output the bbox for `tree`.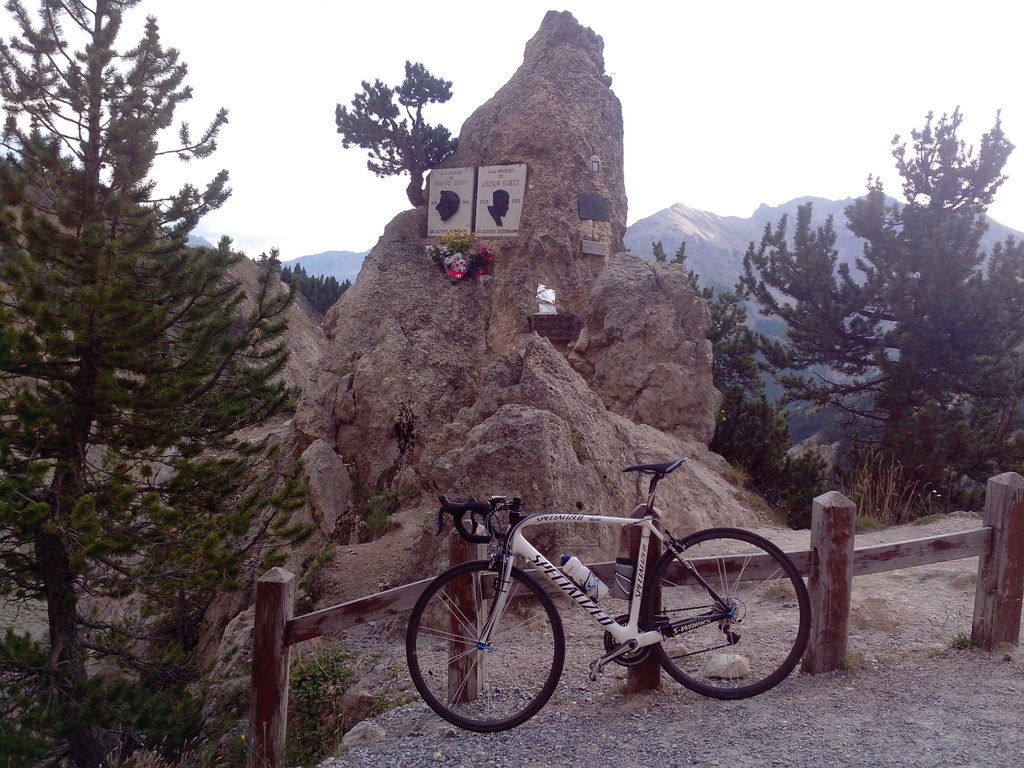
crop(0, 0, 323, 767).
